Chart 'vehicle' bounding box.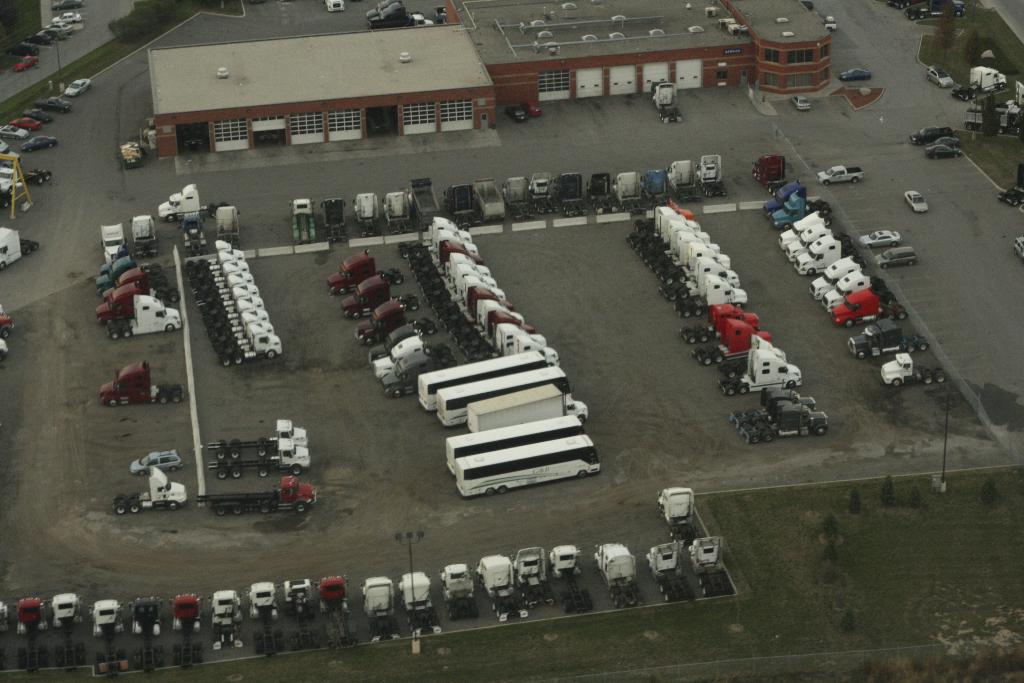
Charted: select_region(679, 300, 758, 344).
